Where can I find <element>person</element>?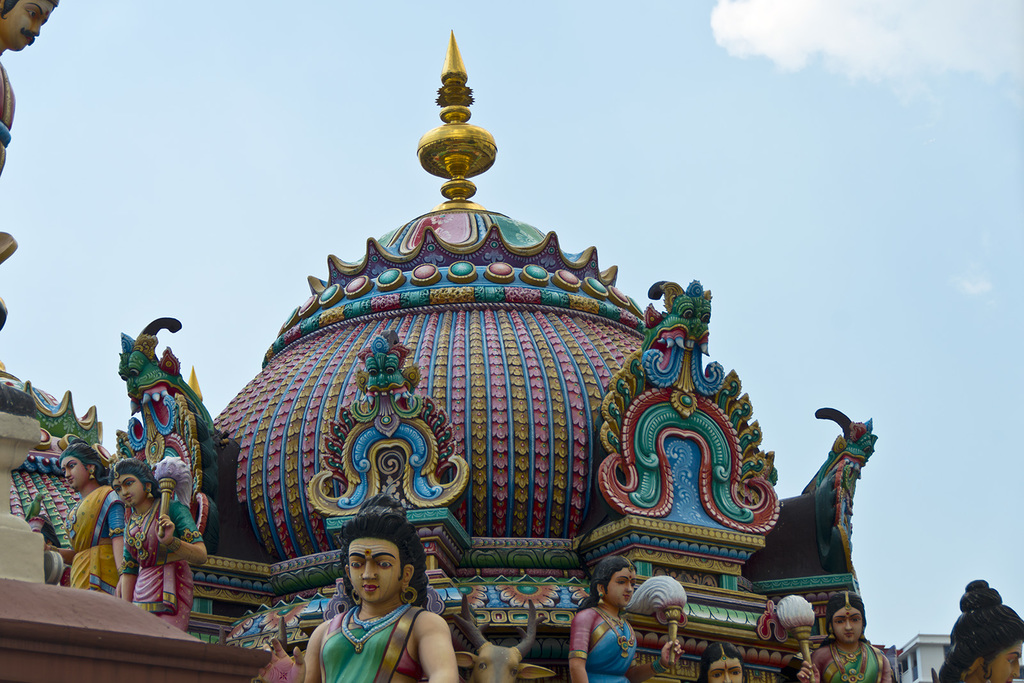
You can find it at [111,448,214,625].
